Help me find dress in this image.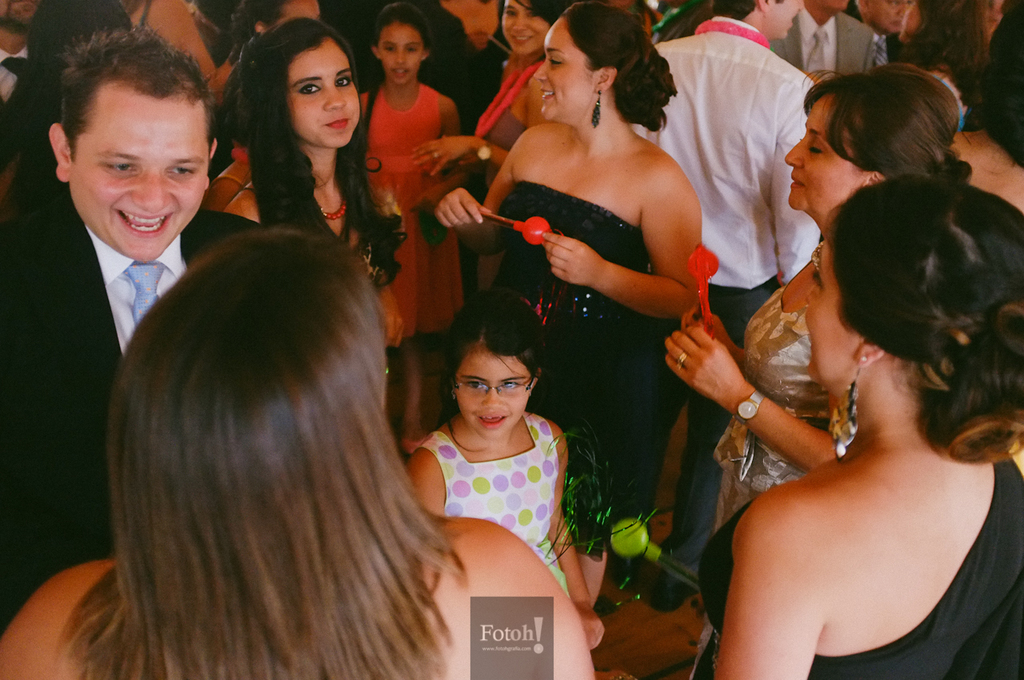
Found it: (417,412,559,546).
